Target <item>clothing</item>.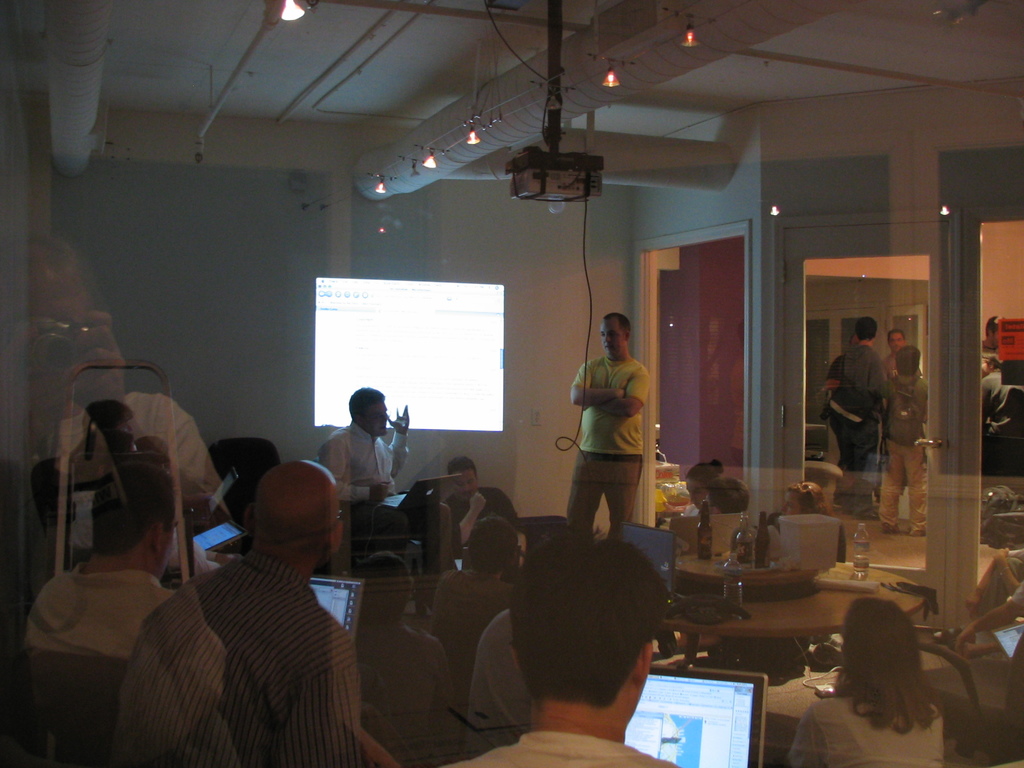
Target region: bbox(969, 547, 1023, 627).
